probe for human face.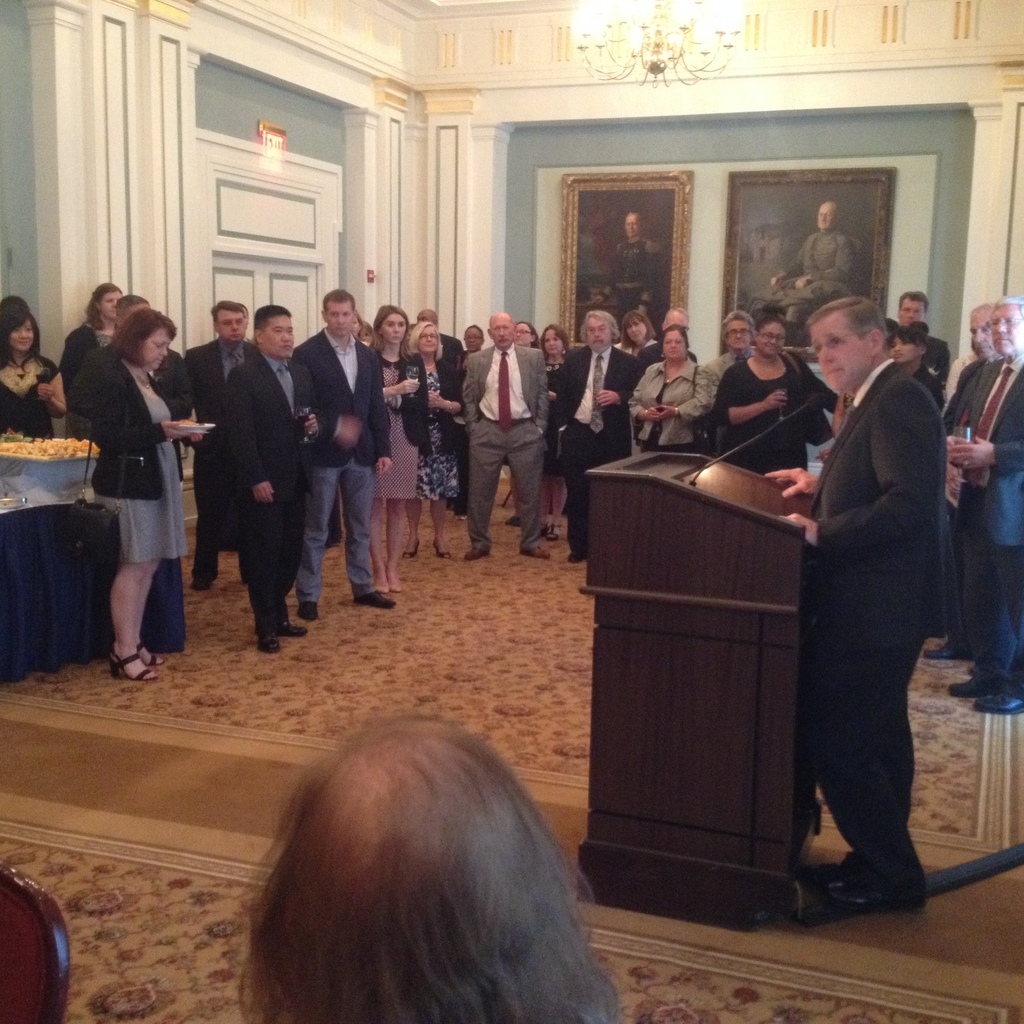
Probe result: <region>991, 302, 1023, 355</region>.
